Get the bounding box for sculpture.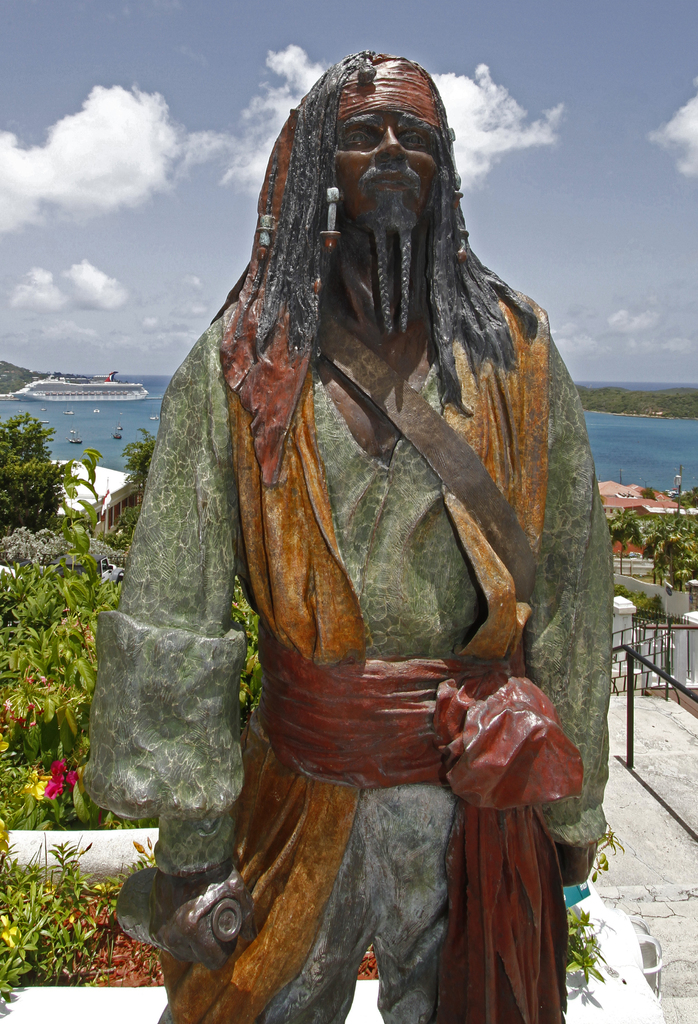
{"x1": 84, "y1": 43, "x2": 617, "y2": 1023}.
